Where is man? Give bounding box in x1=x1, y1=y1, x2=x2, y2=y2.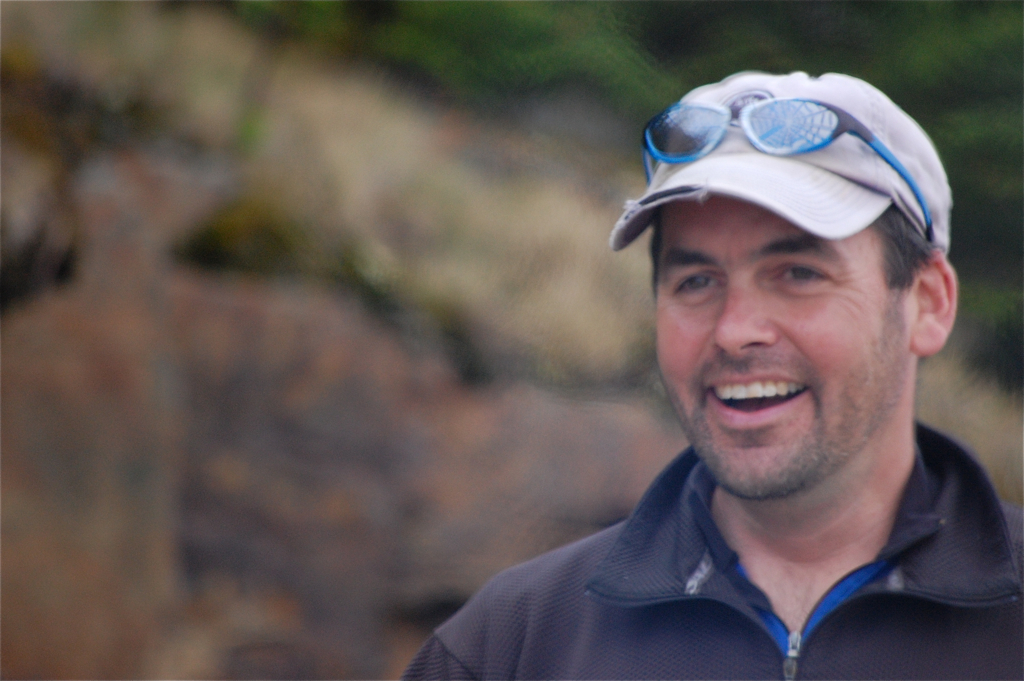
x1=371, y1=95, x2=1023, y2=680.
